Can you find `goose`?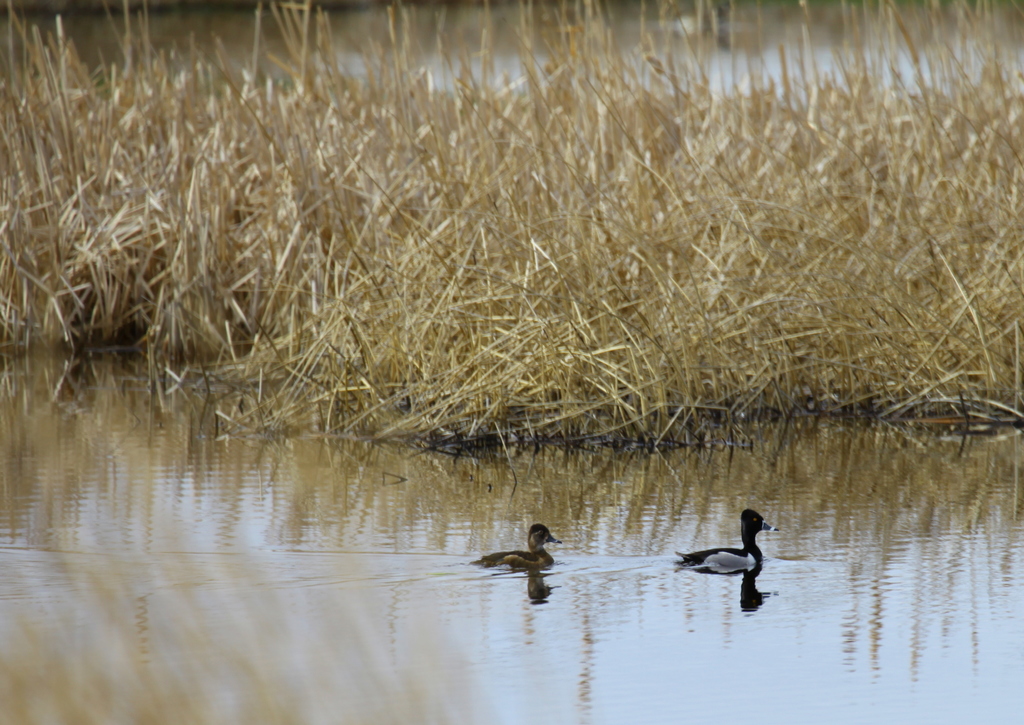
Yes, bounding box: [477,523,572,571].
